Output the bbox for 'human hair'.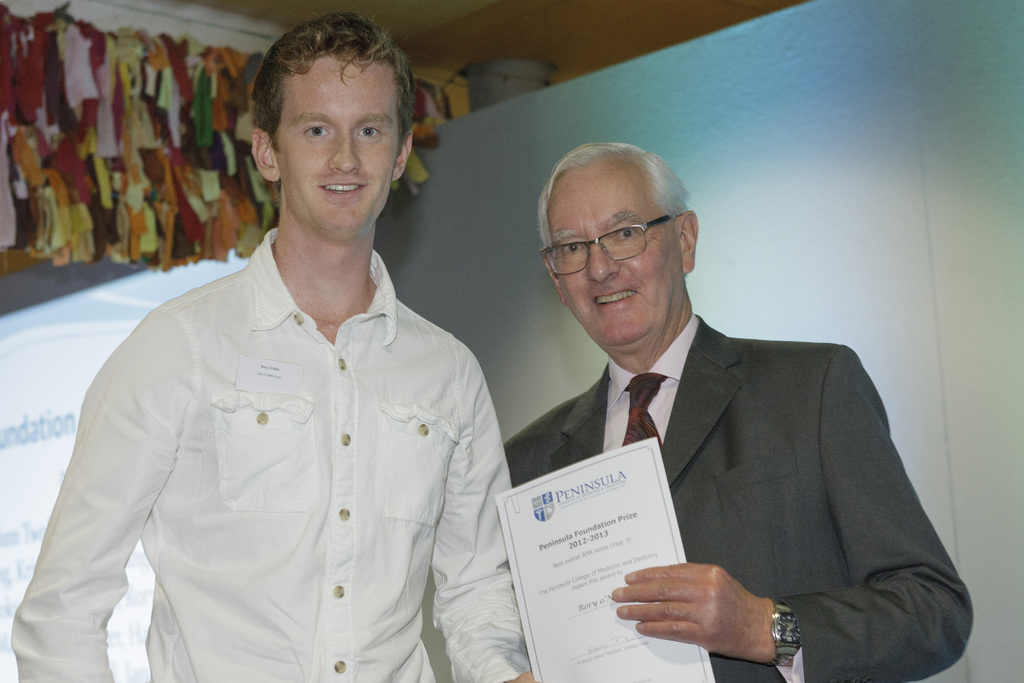
{"left": 252, "top": 26, "right": 403, "bottom": 133}.
